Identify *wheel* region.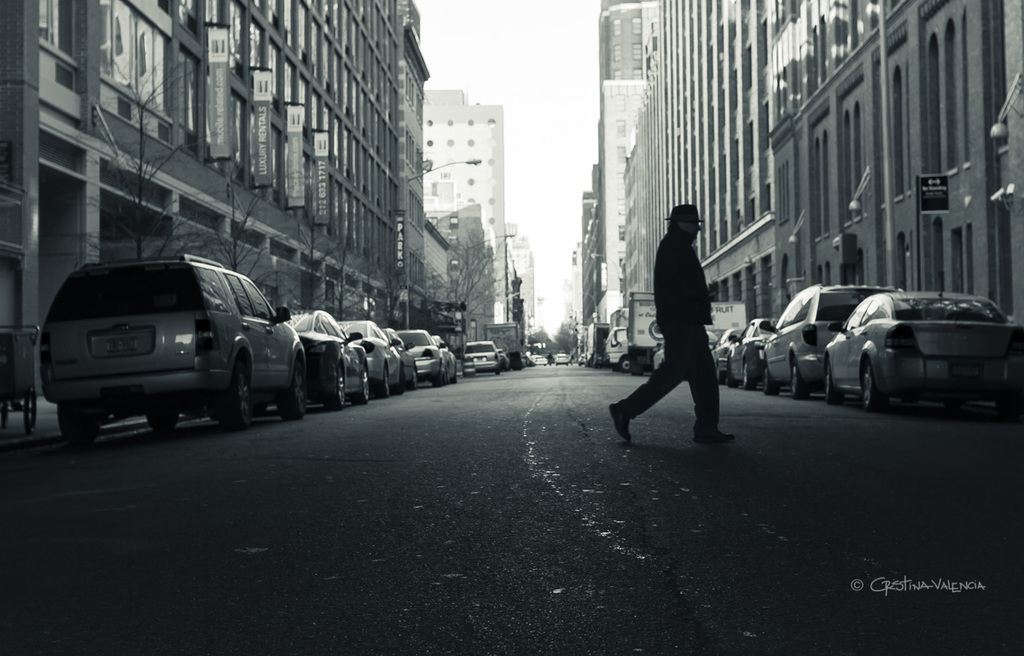
Region: 216,361,252,433.
